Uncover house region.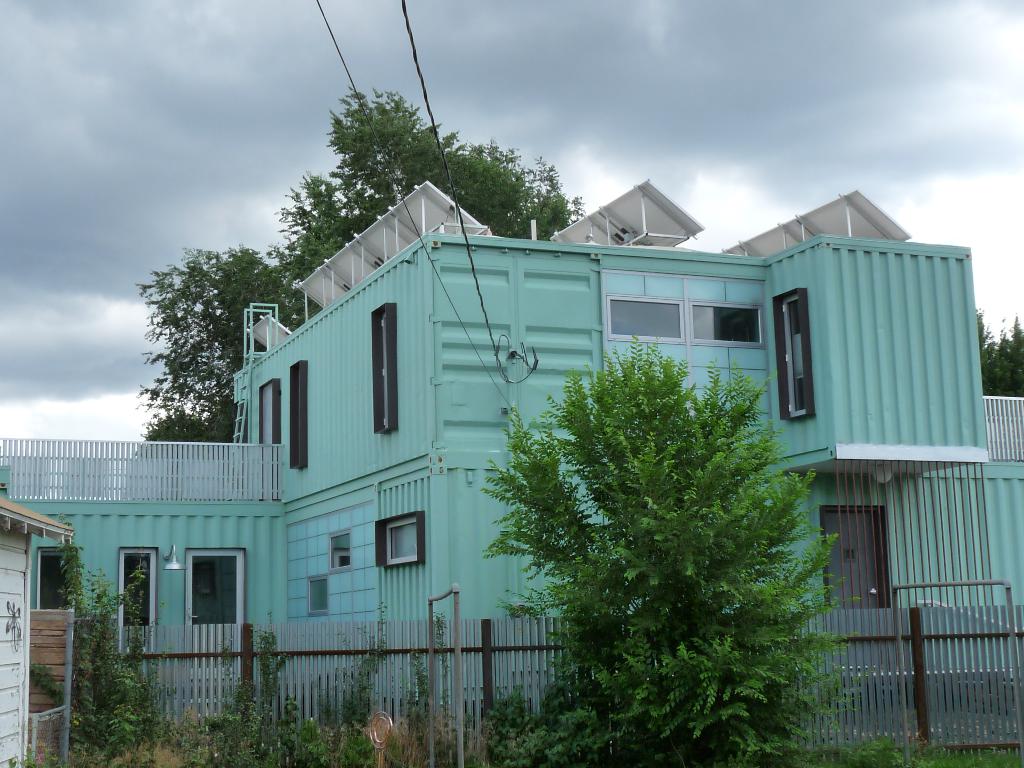
Uncovered: locate(0, 438, 291, 745).
